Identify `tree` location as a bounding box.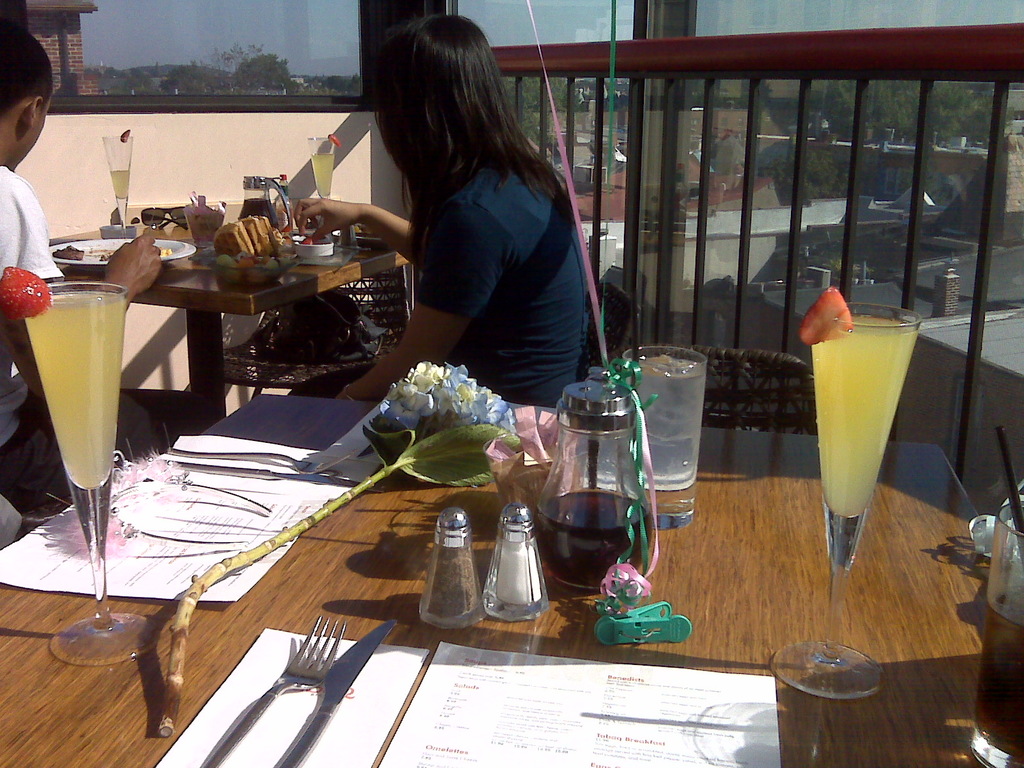
161,65,220,94.
